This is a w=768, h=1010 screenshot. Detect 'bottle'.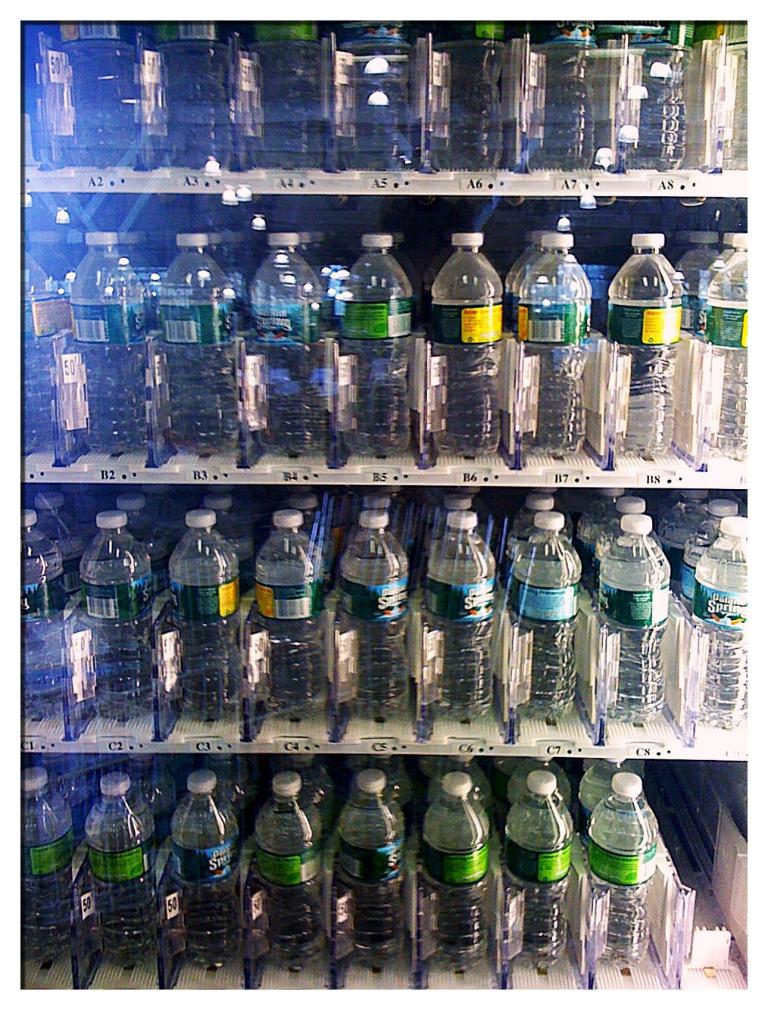
Rect(422, 775, 489, 976).
